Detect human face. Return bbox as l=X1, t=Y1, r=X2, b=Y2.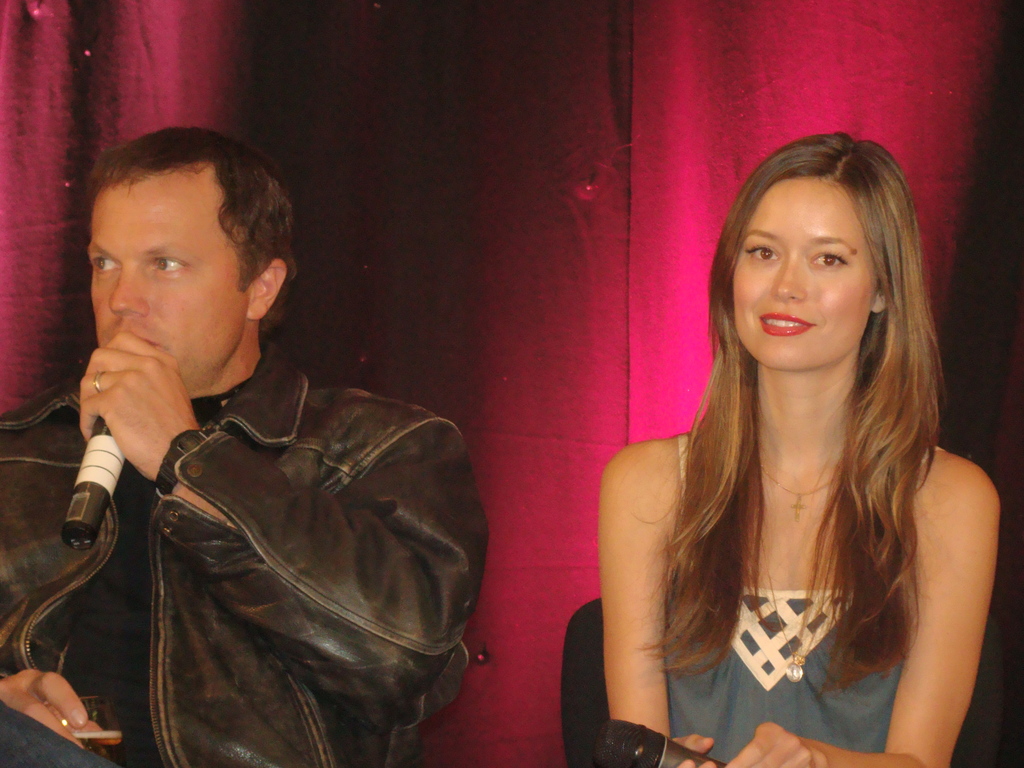
l=85, t=175, r=247, b=380.
